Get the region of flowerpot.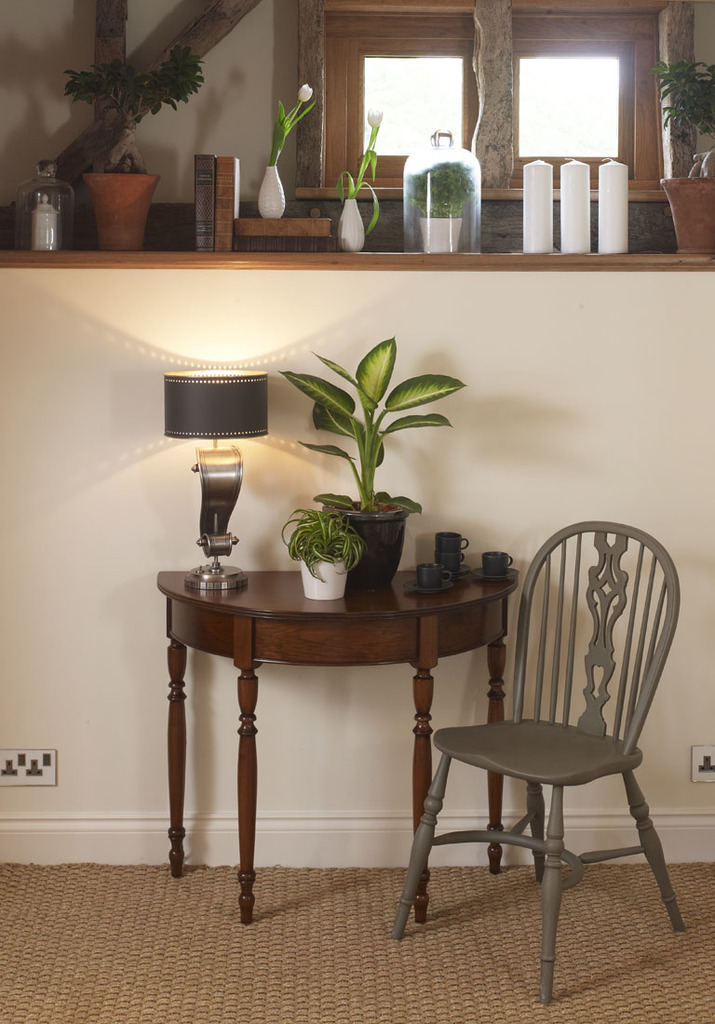
[left=421, top=214, right=461, bottom=249].
